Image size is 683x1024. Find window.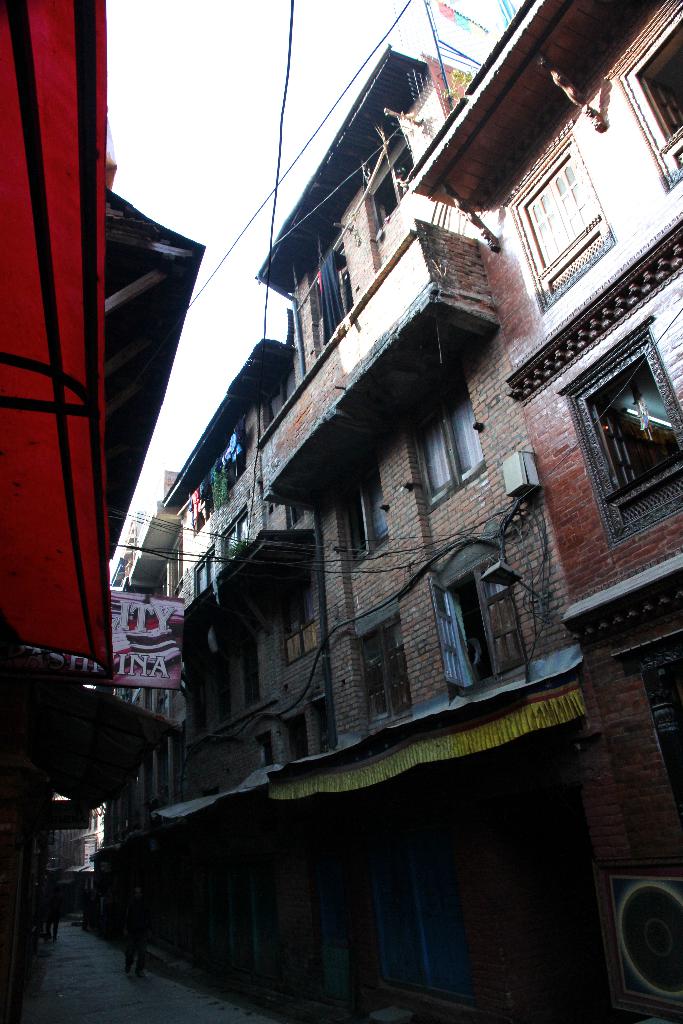
Rect(406, 382, 489, 509).
